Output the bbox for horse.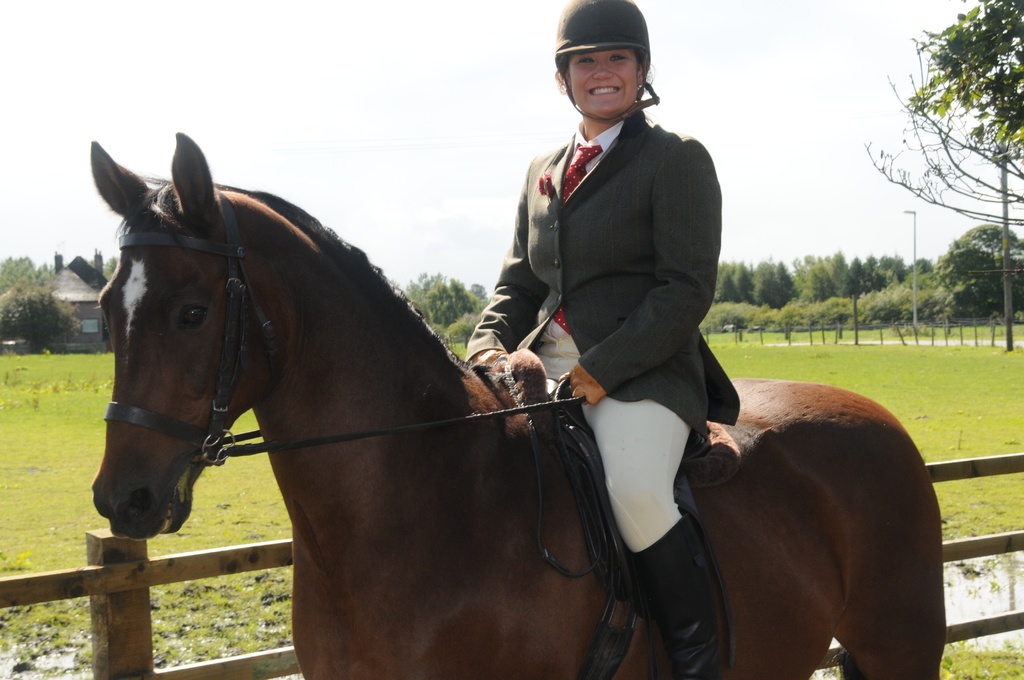
(left=90, top=125, right=950, bottom=679).
